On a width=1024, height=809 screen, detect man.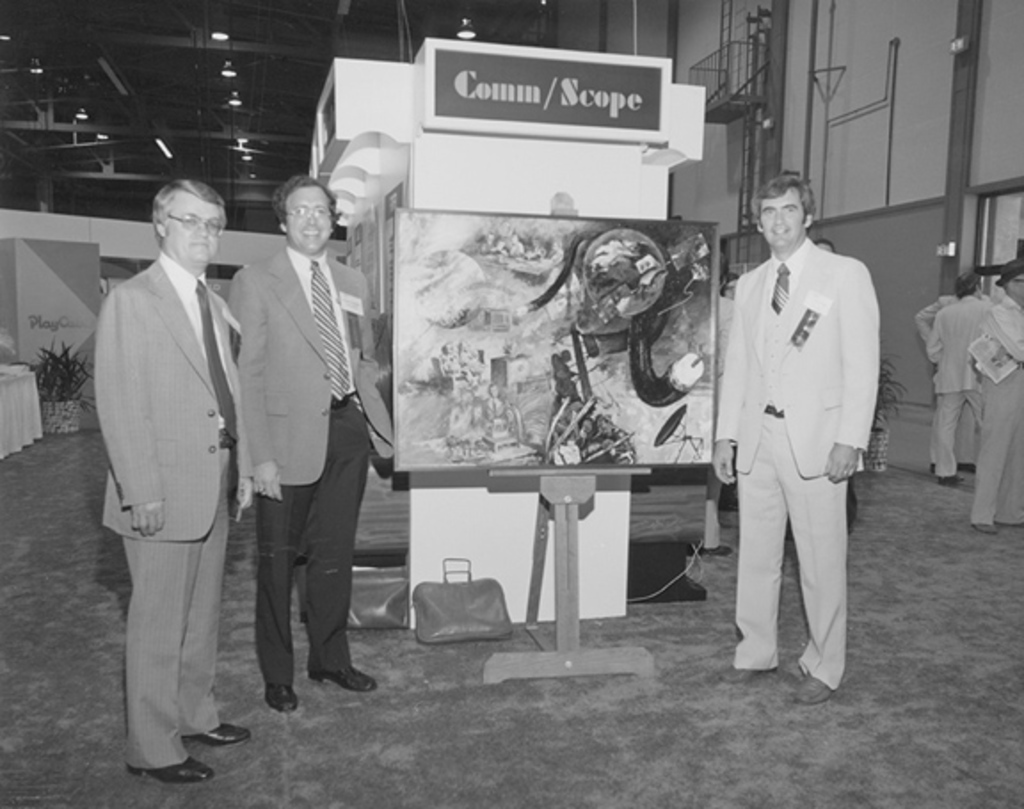
914:295:992:473.
